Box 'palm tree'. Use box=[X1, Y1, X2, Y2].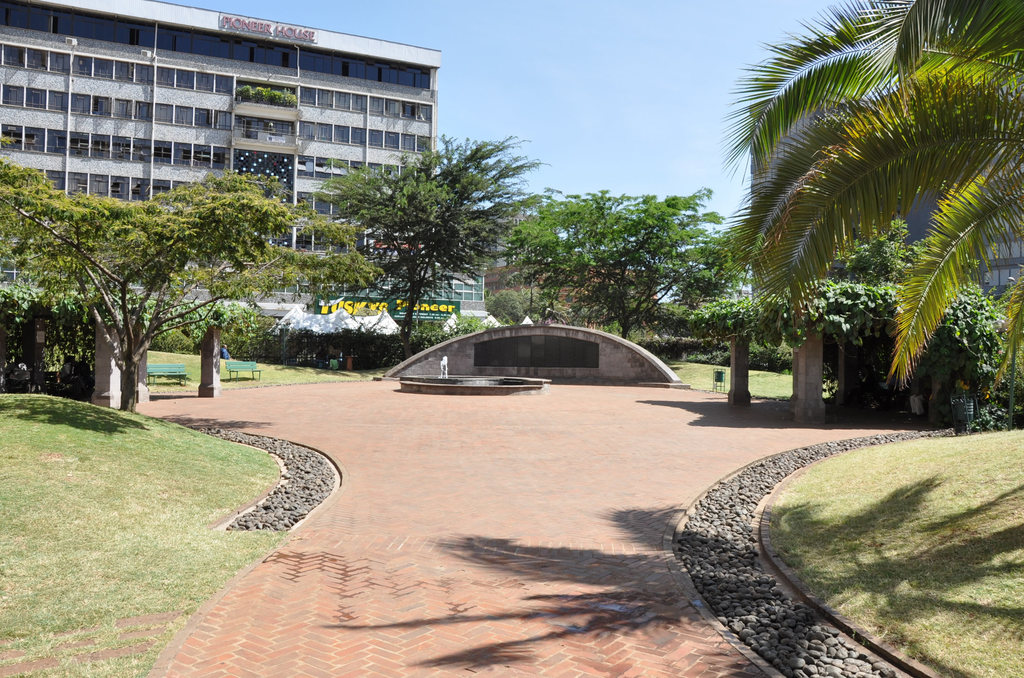
box=[609, 203, 684, 314].
